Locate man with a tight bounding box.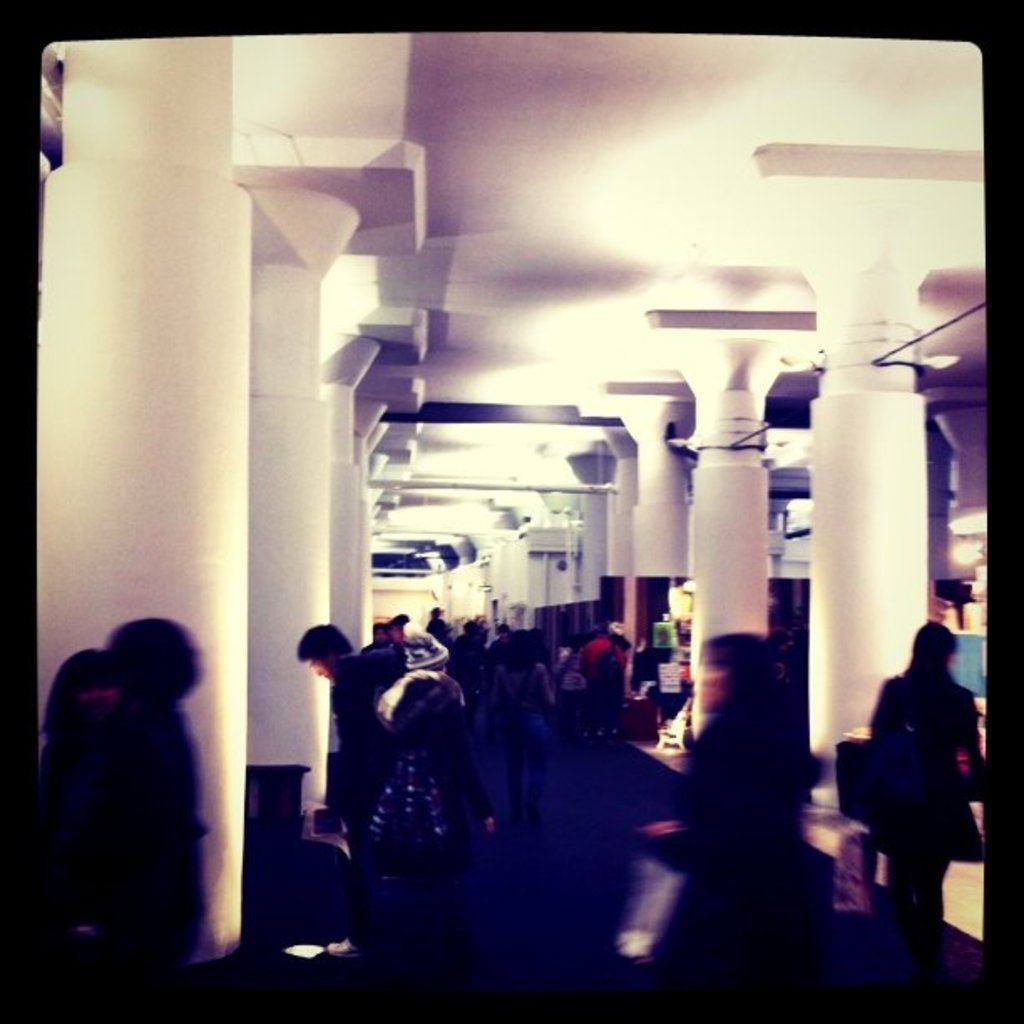
<region>301, 626, 393, 827</region>.
